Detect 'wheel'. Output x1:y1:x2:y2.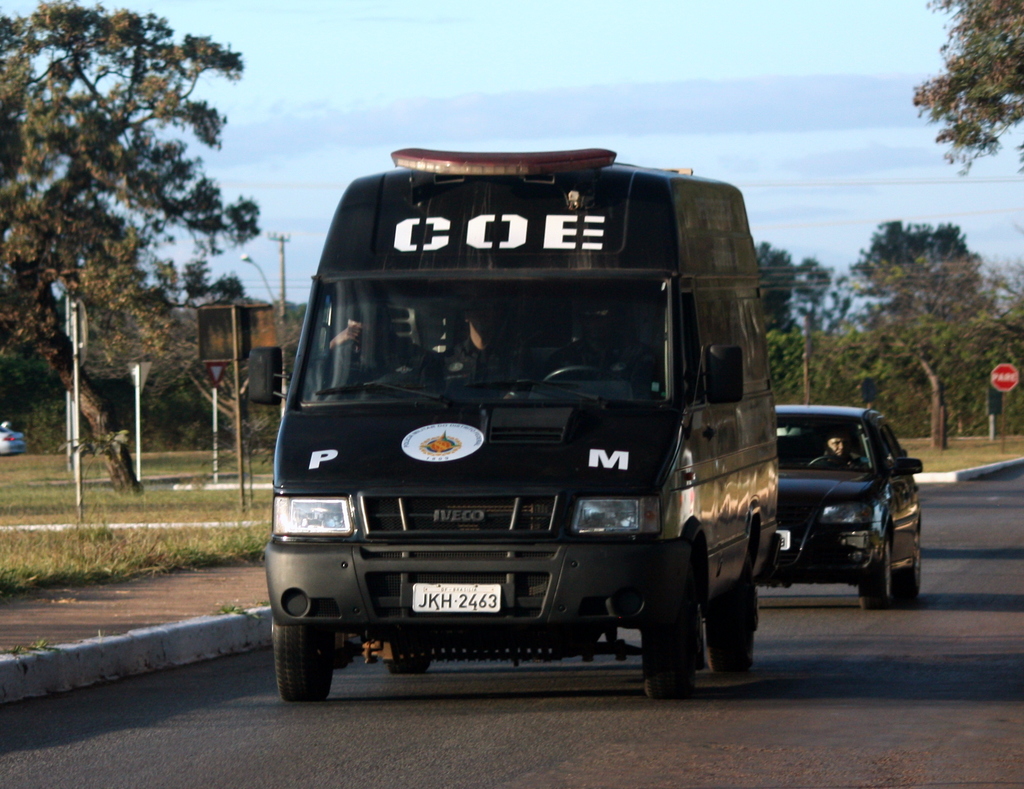
893:543:921:600.
